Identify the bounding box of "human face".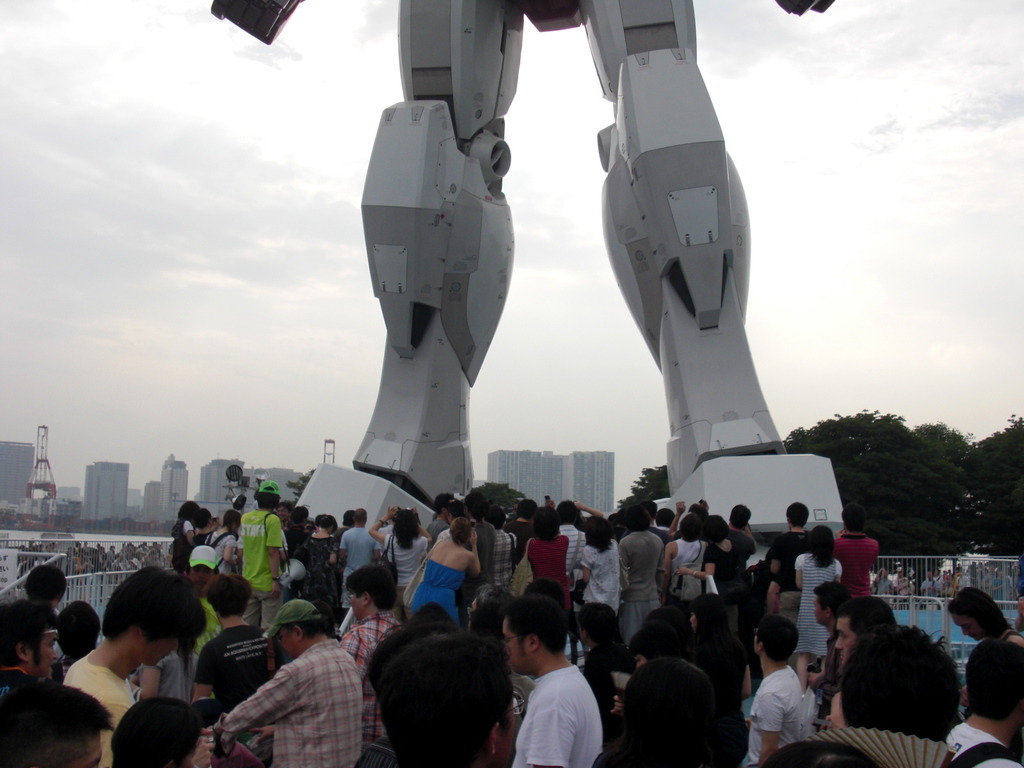
(268,626,301,657).
